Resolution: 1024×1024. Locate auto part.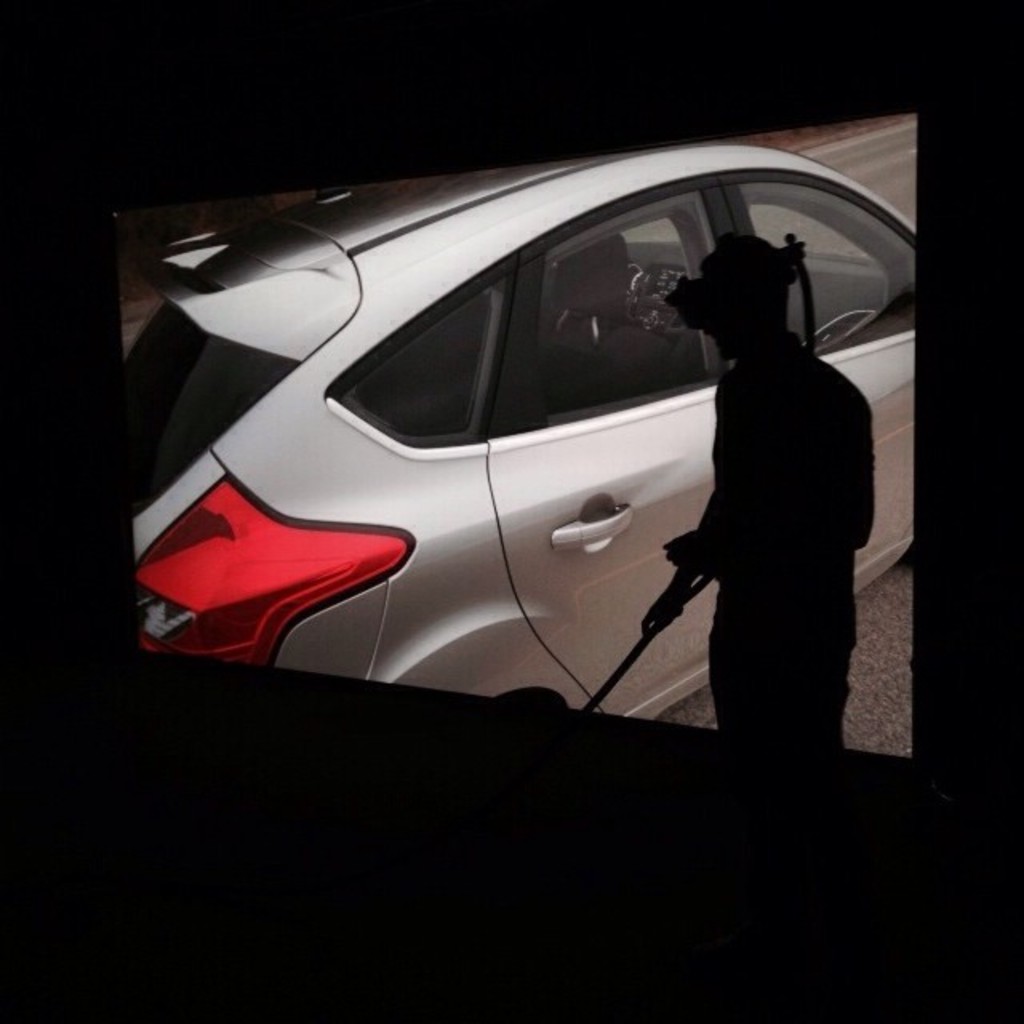
(114, 128, 936, 725).
